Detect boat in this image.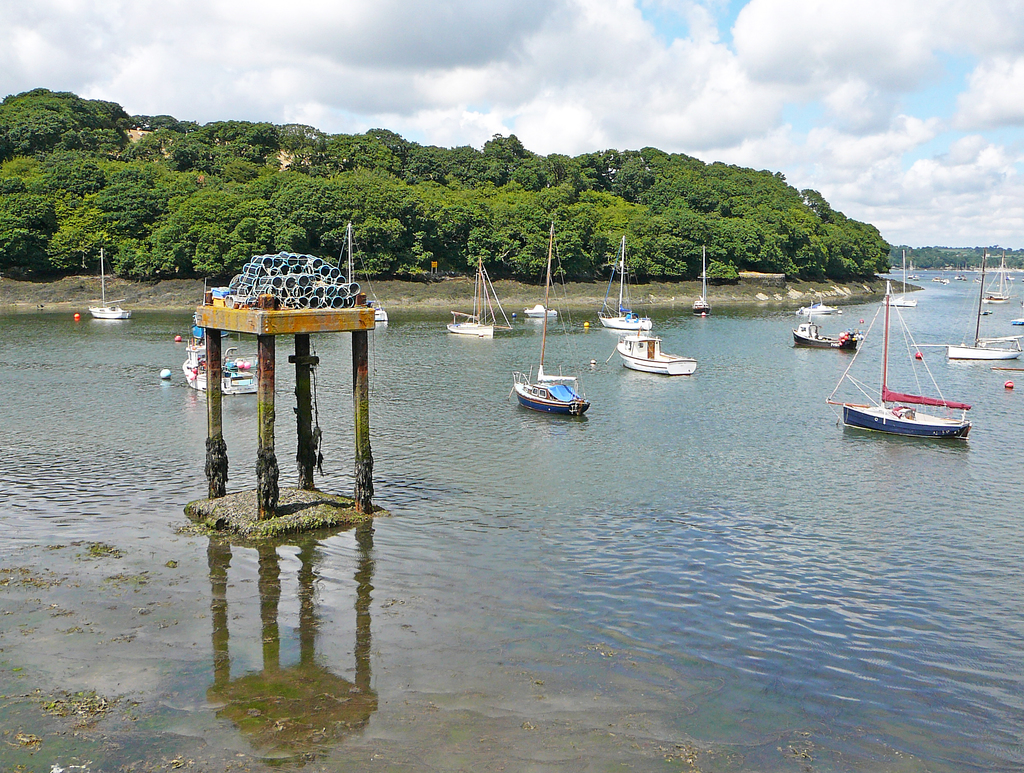
Detection: 183,278,259,395.
